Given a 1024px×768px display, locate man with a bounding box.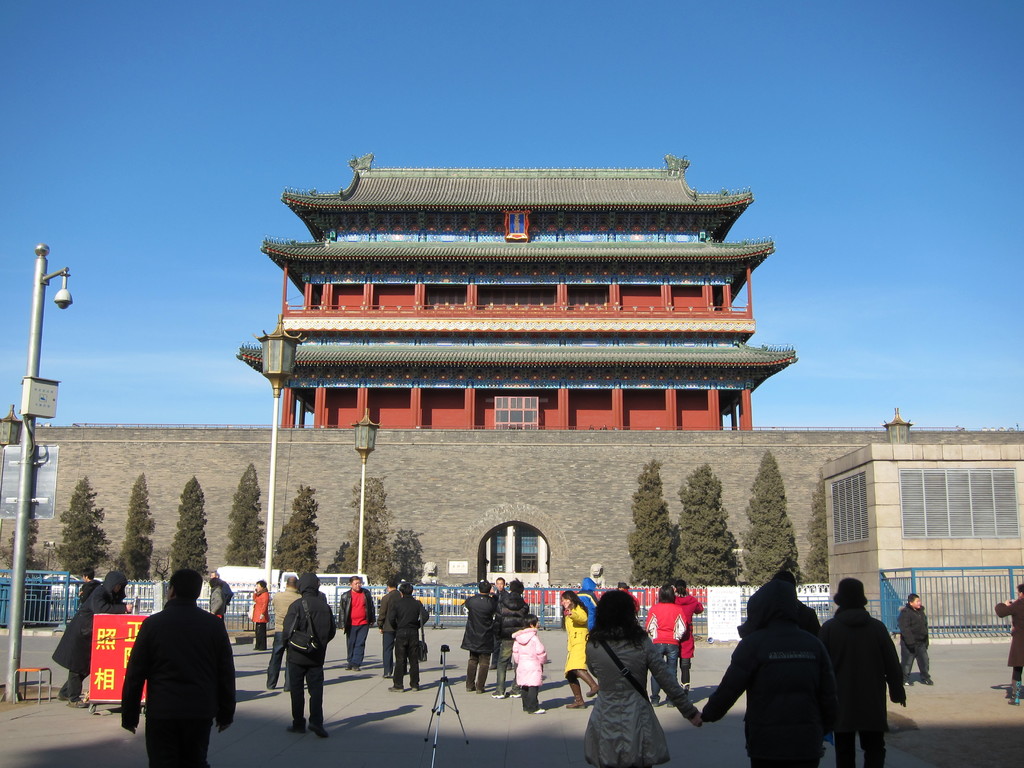
Located: select_region(815, 576, 908, 767).
